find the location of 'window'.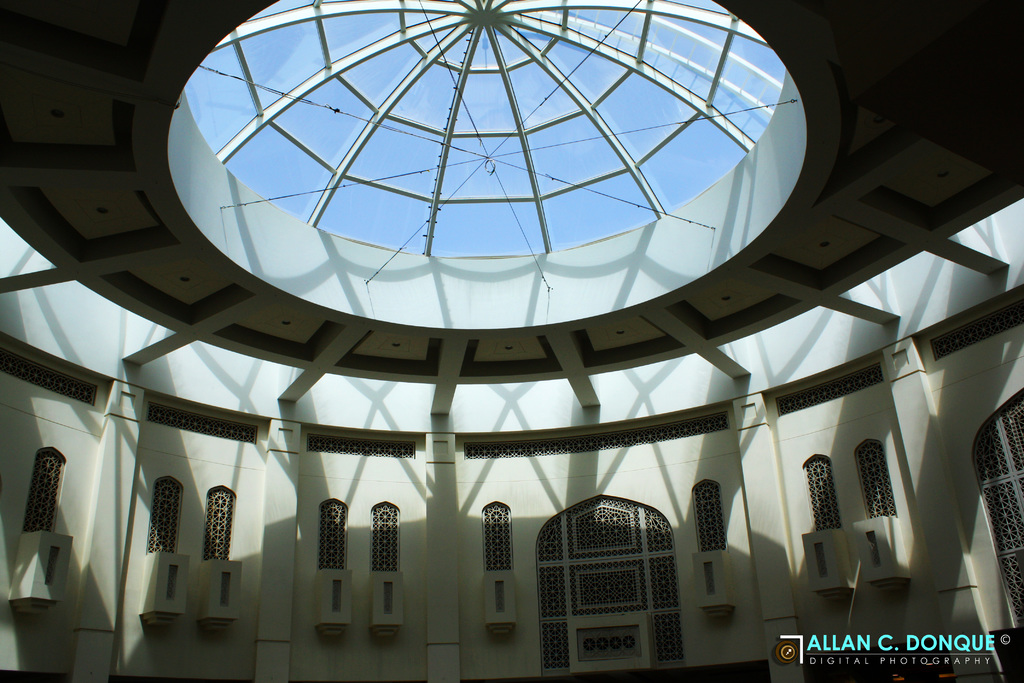
Location: bbox=[855, 440, 899, 521].
